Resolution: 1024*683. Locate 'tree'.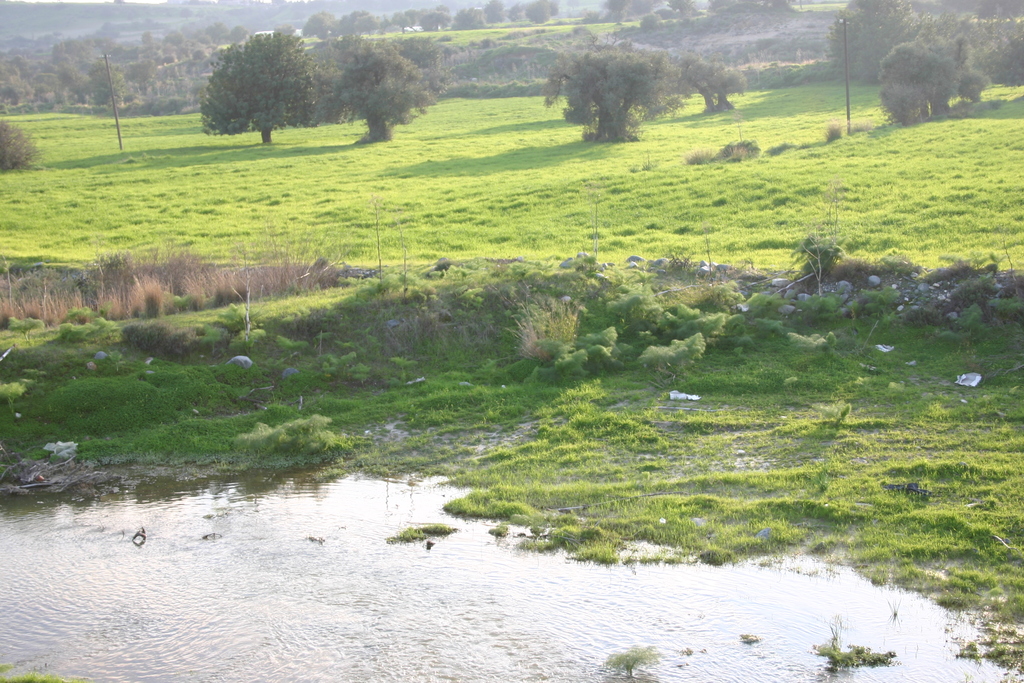
pyautogui.locateOnScreen(509, 3, 529, 22).
